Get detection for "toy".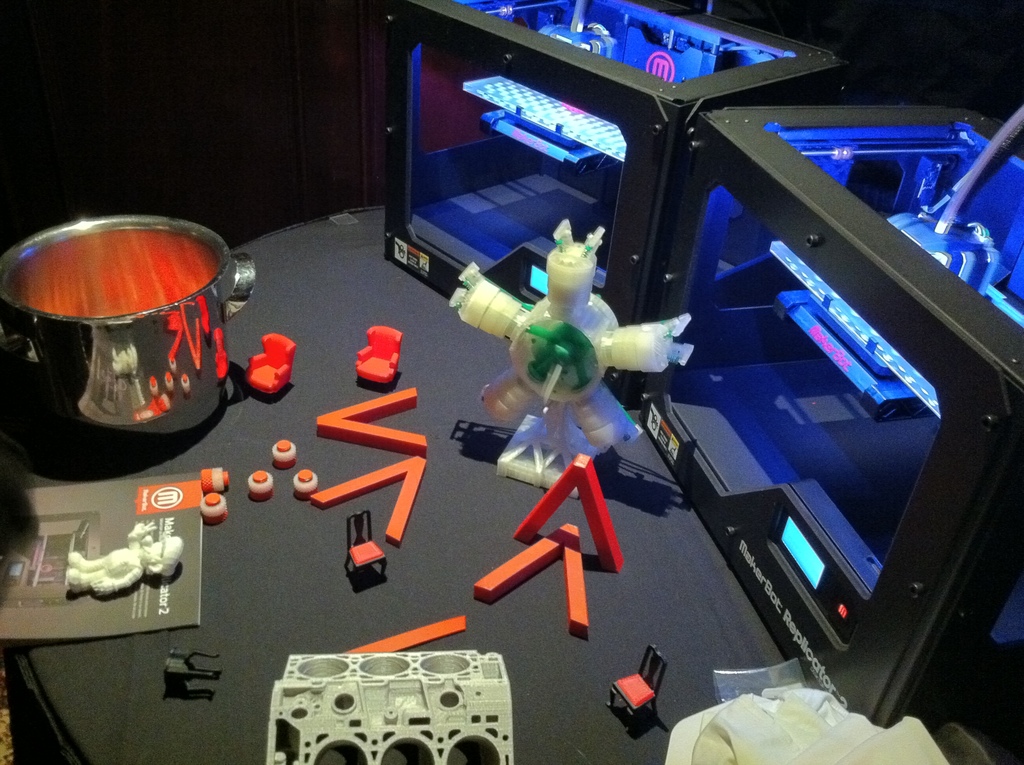
Detection: left=604, top=648, right=669, bottom=733.
